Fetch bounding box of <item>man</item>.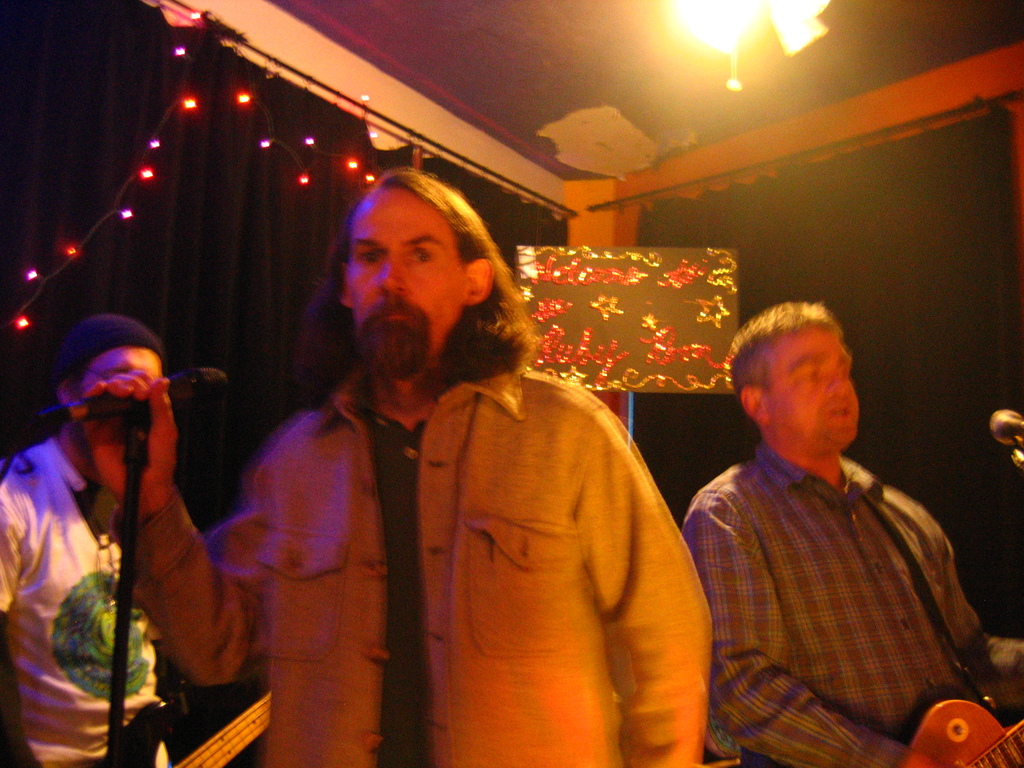
Bbox: l=0, t=295, r=169, b=767.
